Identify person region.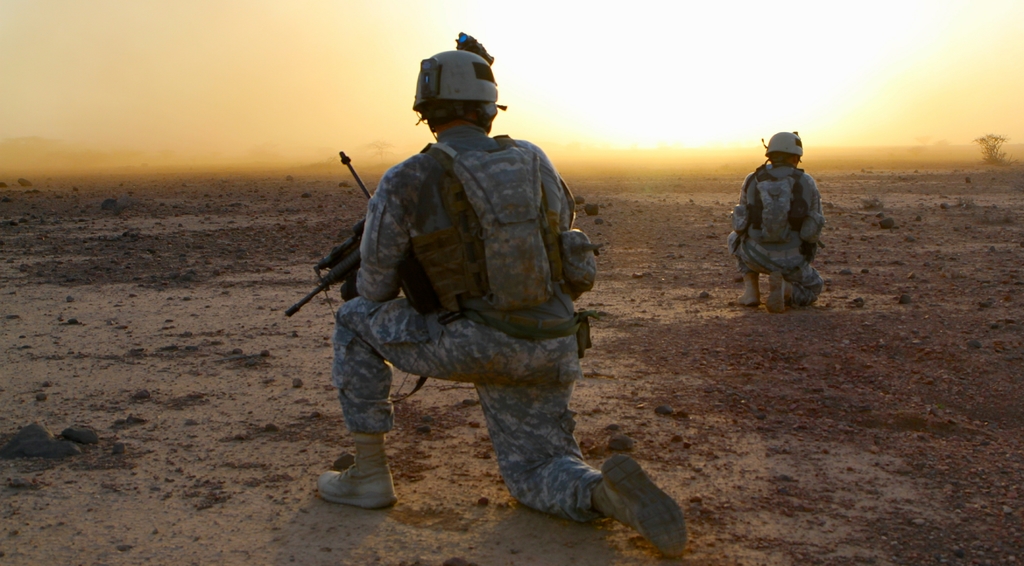
Region: (x1=307, y1=59, x2=628, y2=540).
